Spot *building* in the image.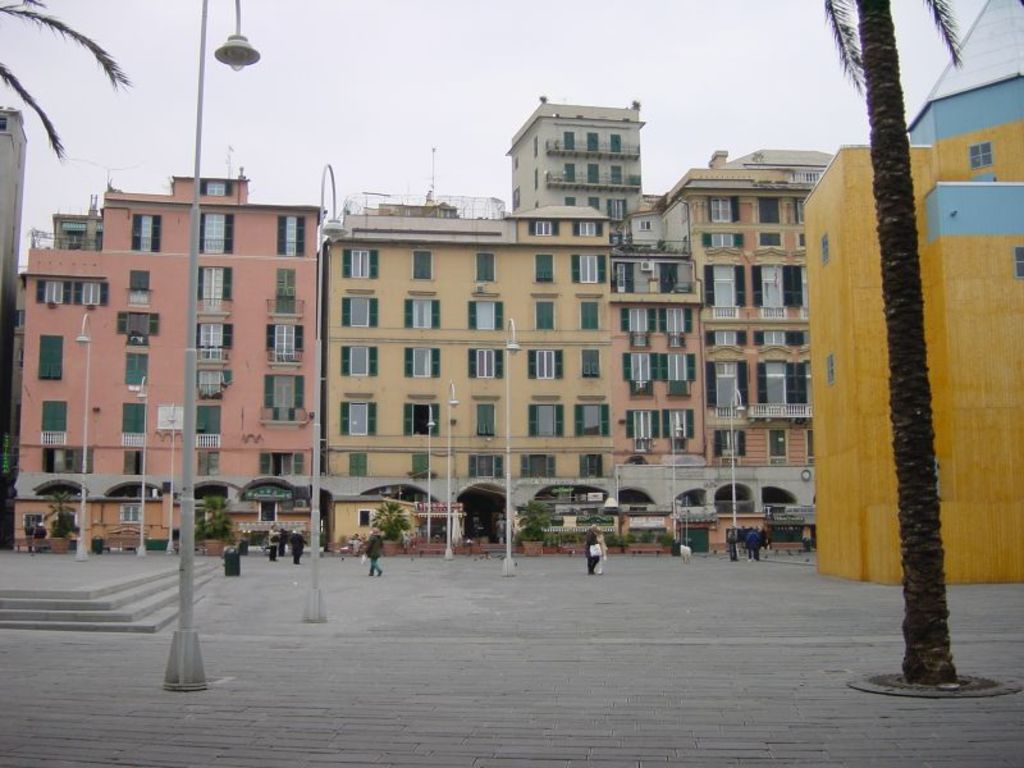
*building* found at box=[799, 0, 1023, 588].
